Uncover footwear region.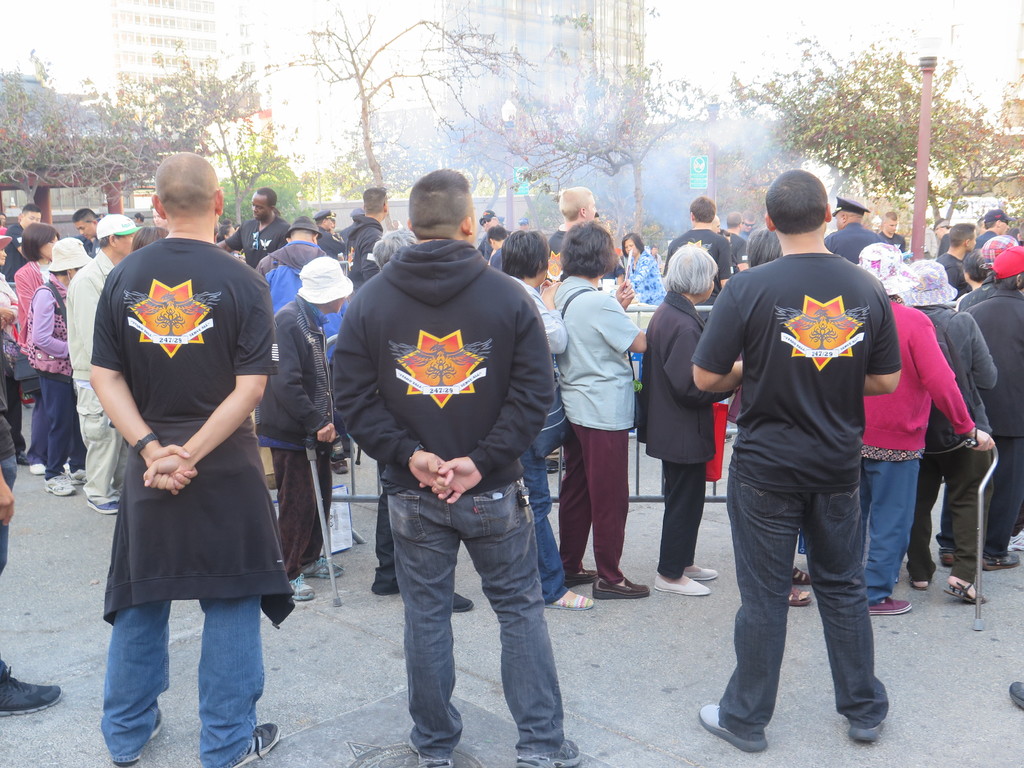
Uncovered: BBox(0, 658, 64, 715).
